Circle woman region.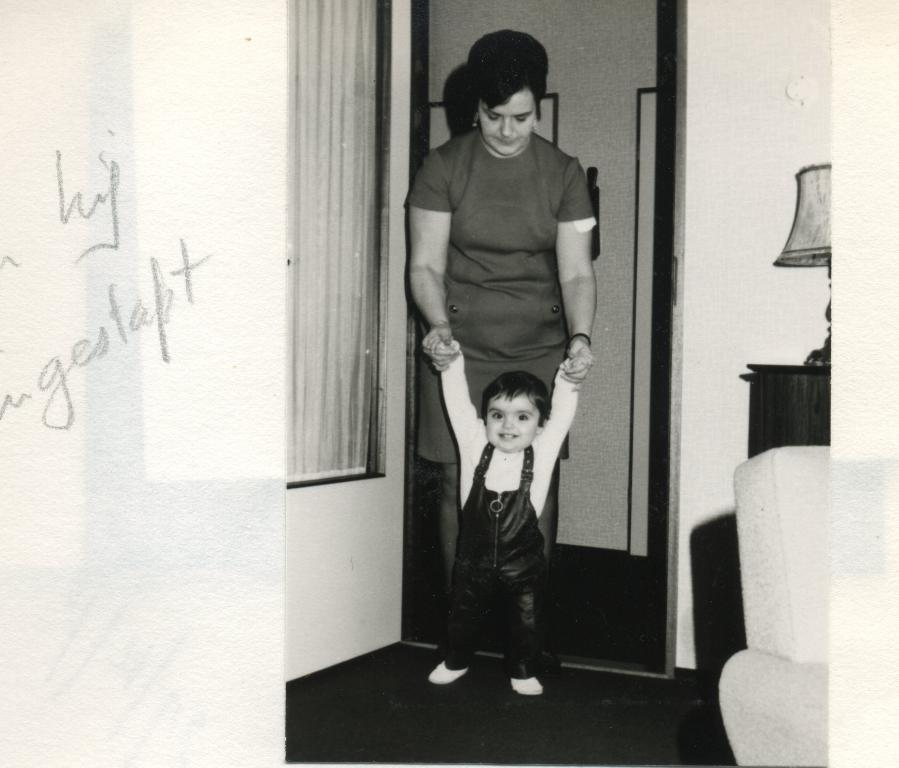
Region: box(408, 43, 613, 556).
